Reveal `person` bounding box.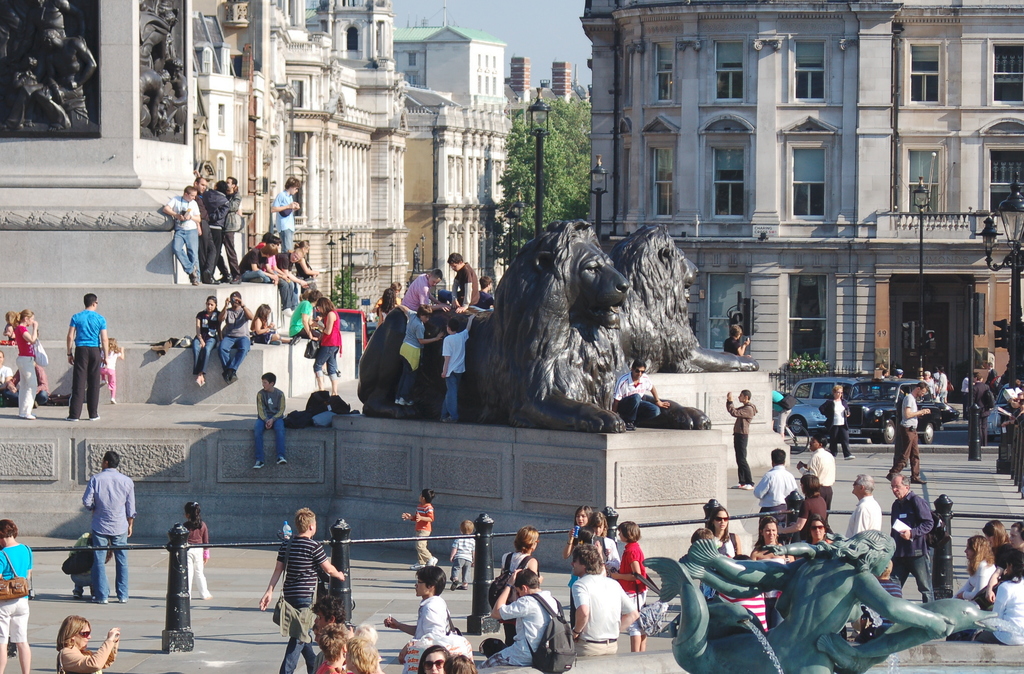
Revealed: pyautogui.locateOnScreen(67, 526, 99, 599).
